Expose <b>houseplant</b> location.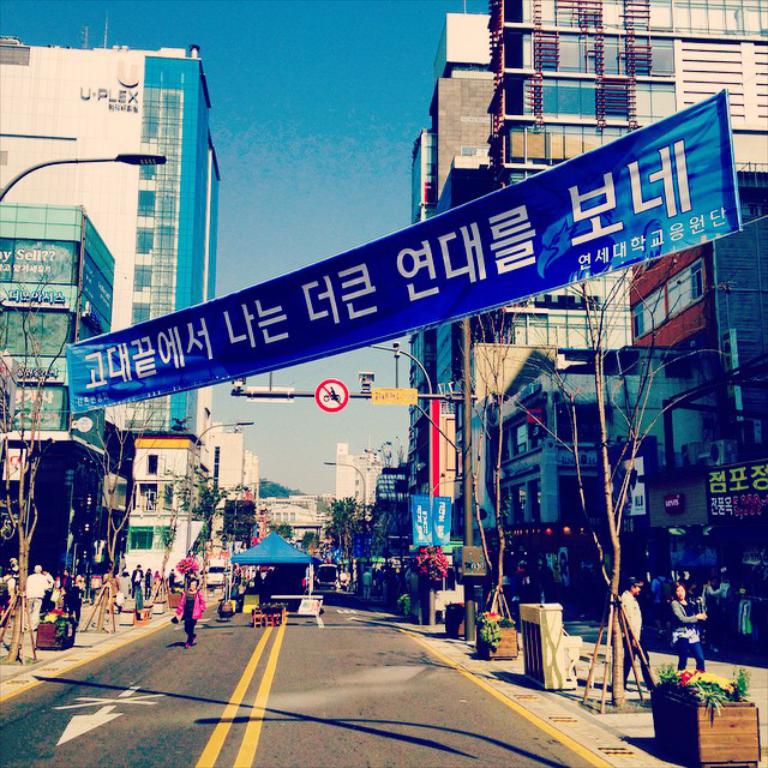
Exposed at bbox=[646, 660, 764, 767].
